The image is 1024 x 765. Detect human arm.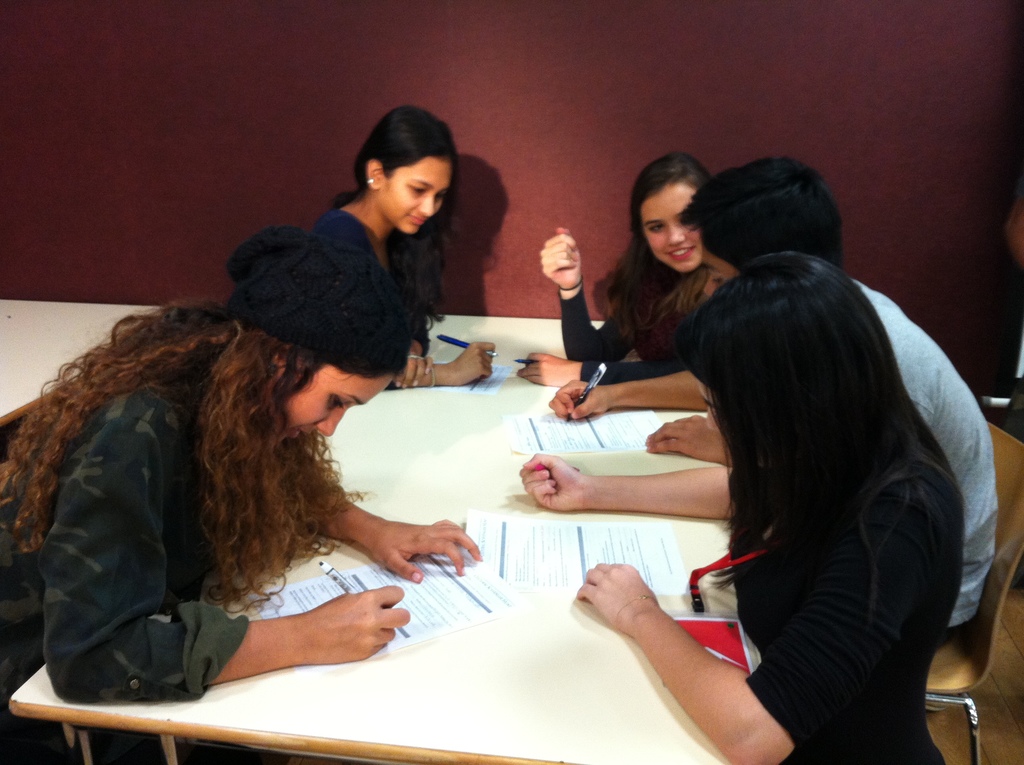
Detection: (x1=309, y1=471, x2=479, y2=584).
